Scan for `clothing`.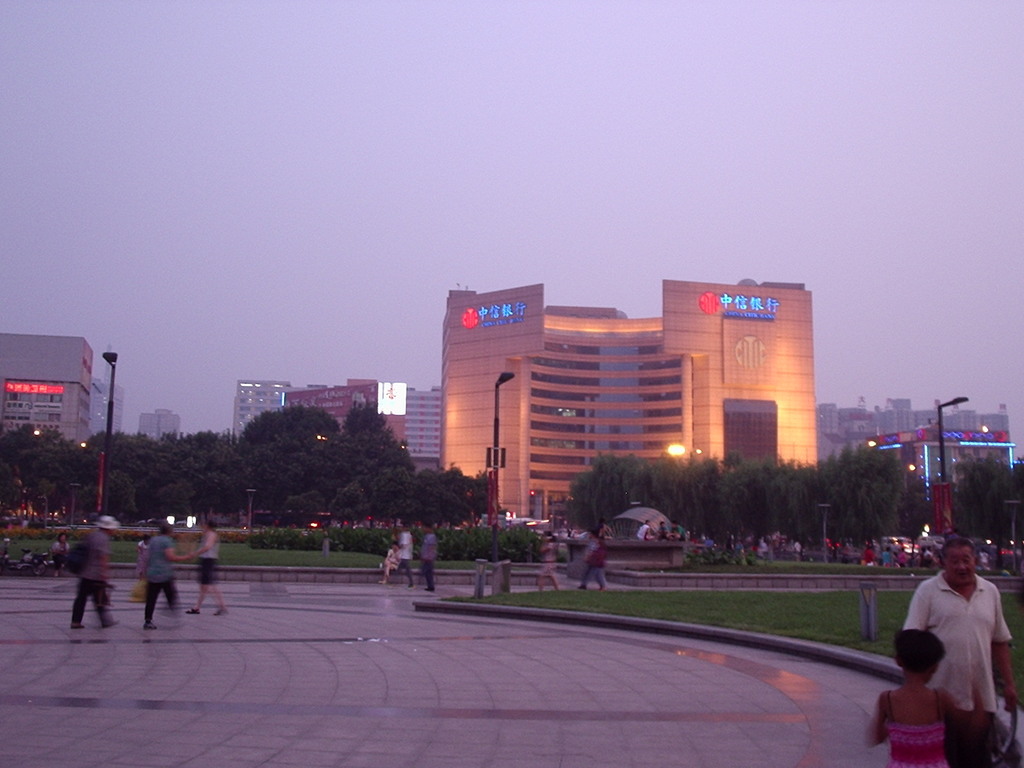
Scan result: x1=671, y1=528, x2=687, y2=540.
